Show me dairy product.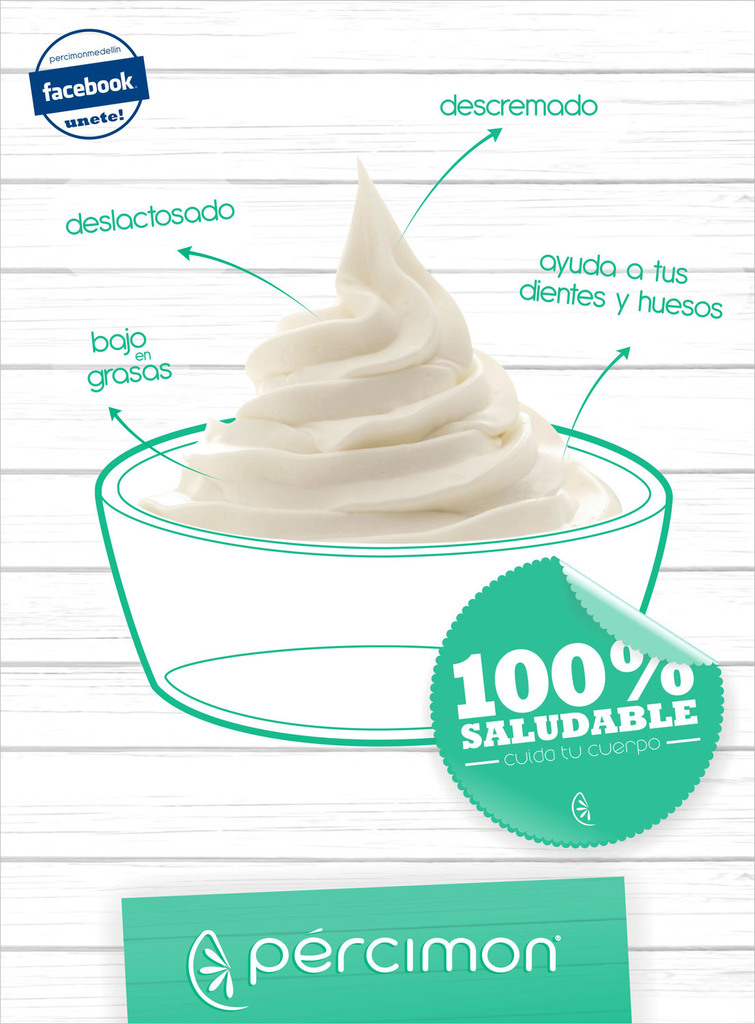
dairy product is here: [112,203,630,528].
